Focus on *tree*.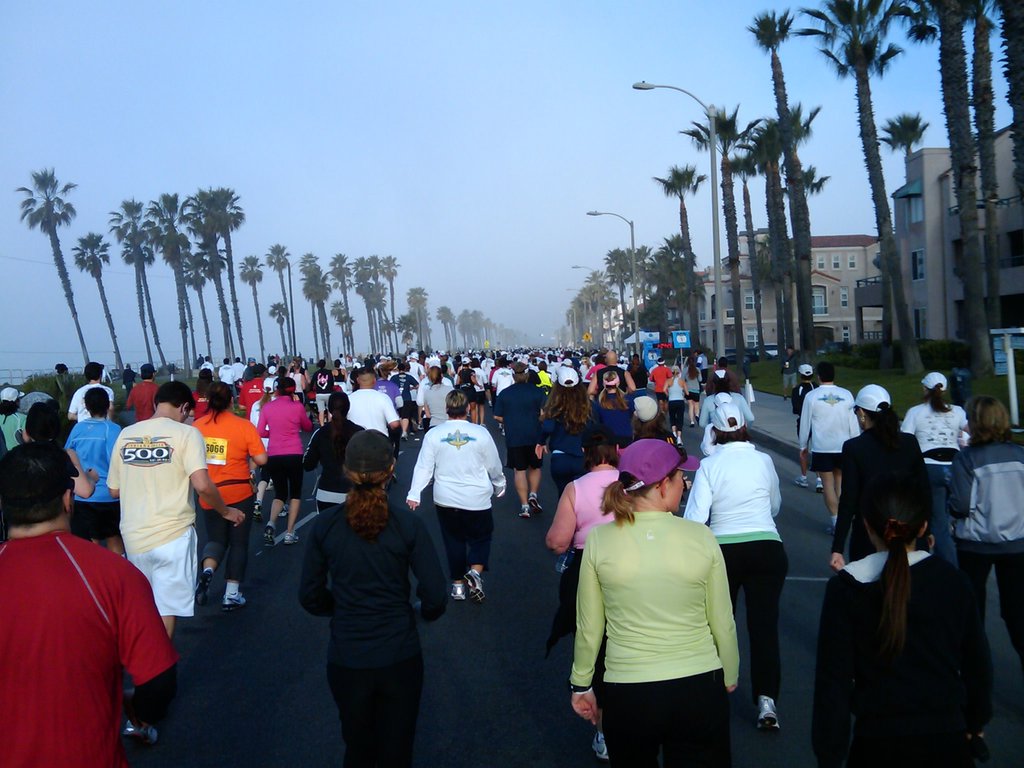
Focused at l=241, t=259, r=264, b=365.
